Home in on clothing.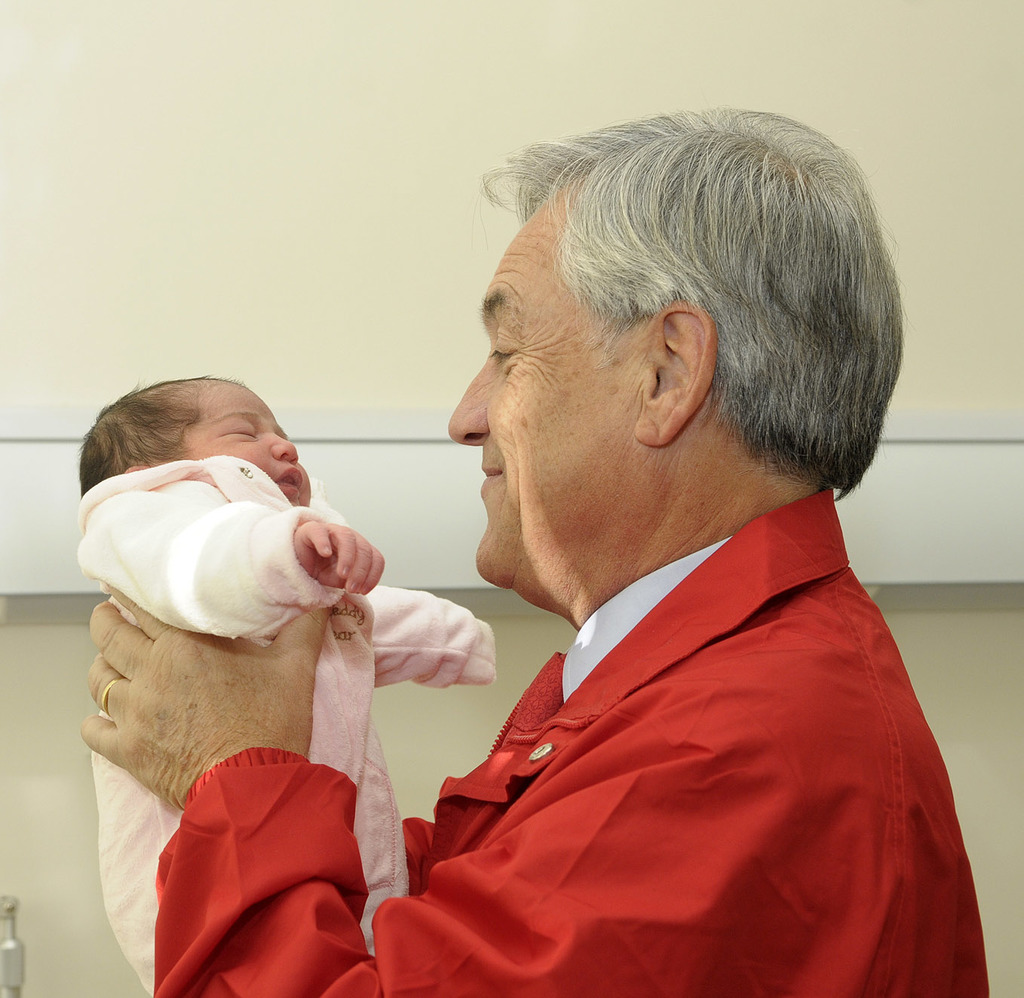
Homed in at x1=151 y1=484 x2=995 y2=997.
